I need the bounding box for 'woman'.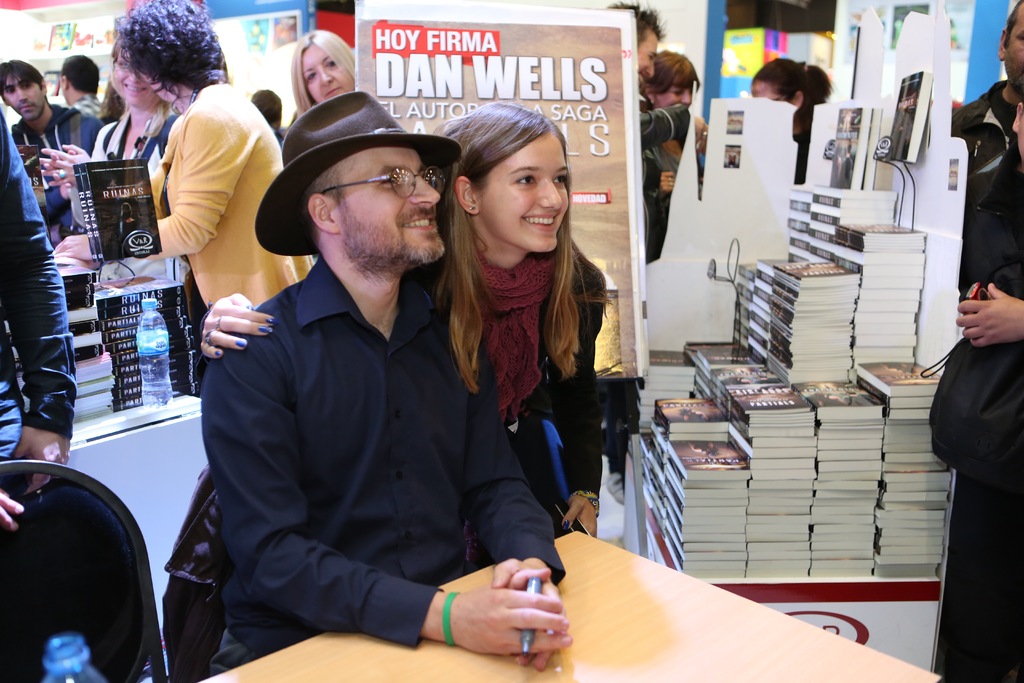
Here it is: (198,107,609,532).
